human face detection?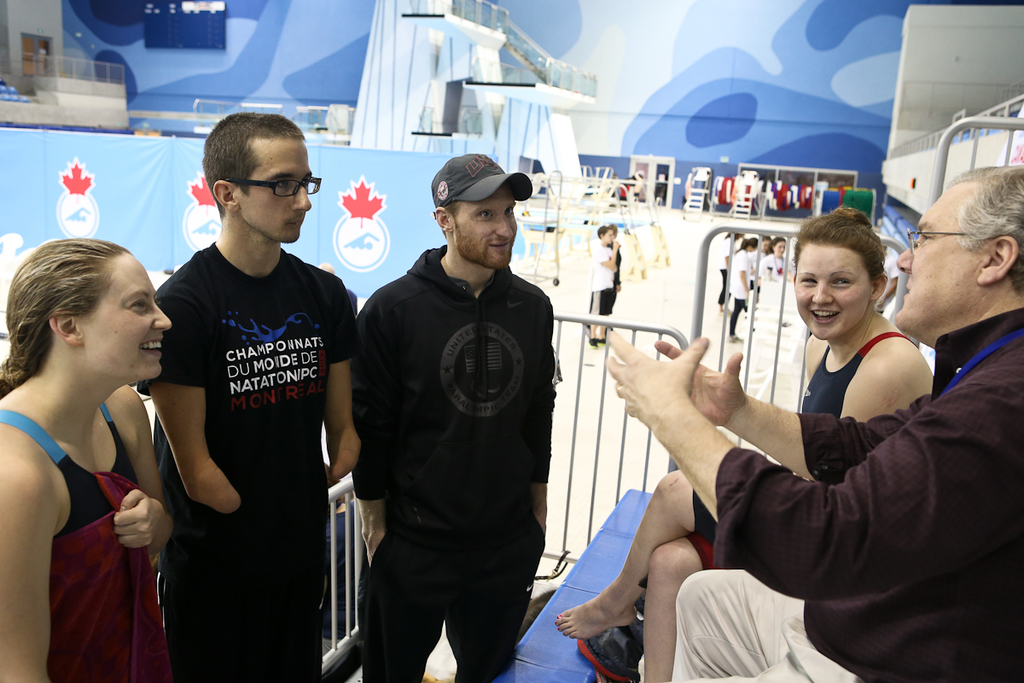
895:184:982:320
